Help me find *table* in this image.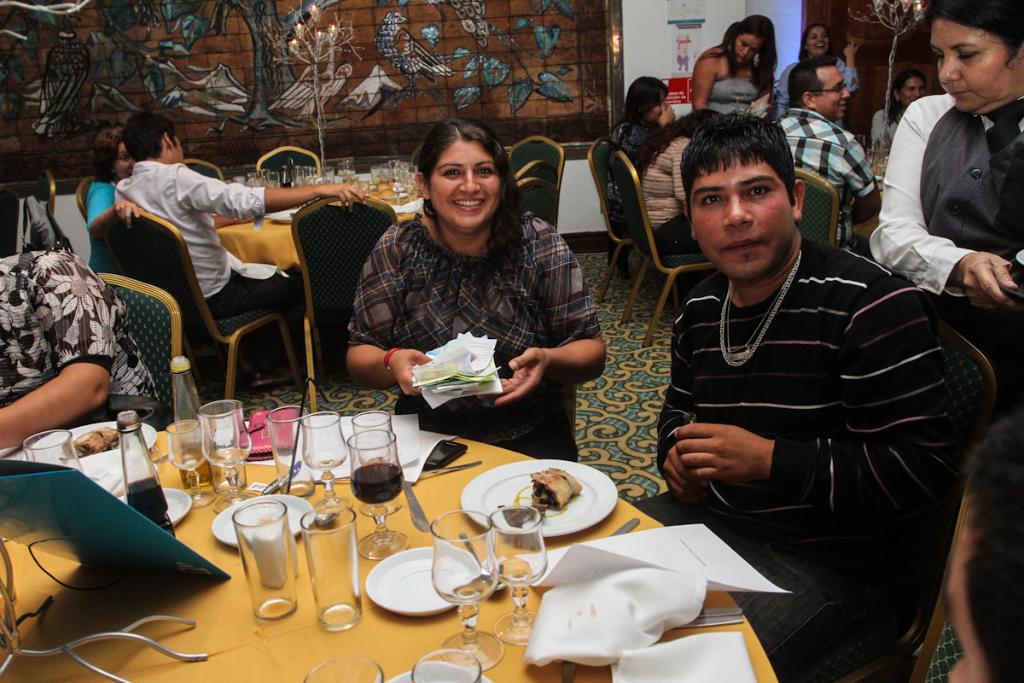
Found it: rect(0, 401, 710, 651).
